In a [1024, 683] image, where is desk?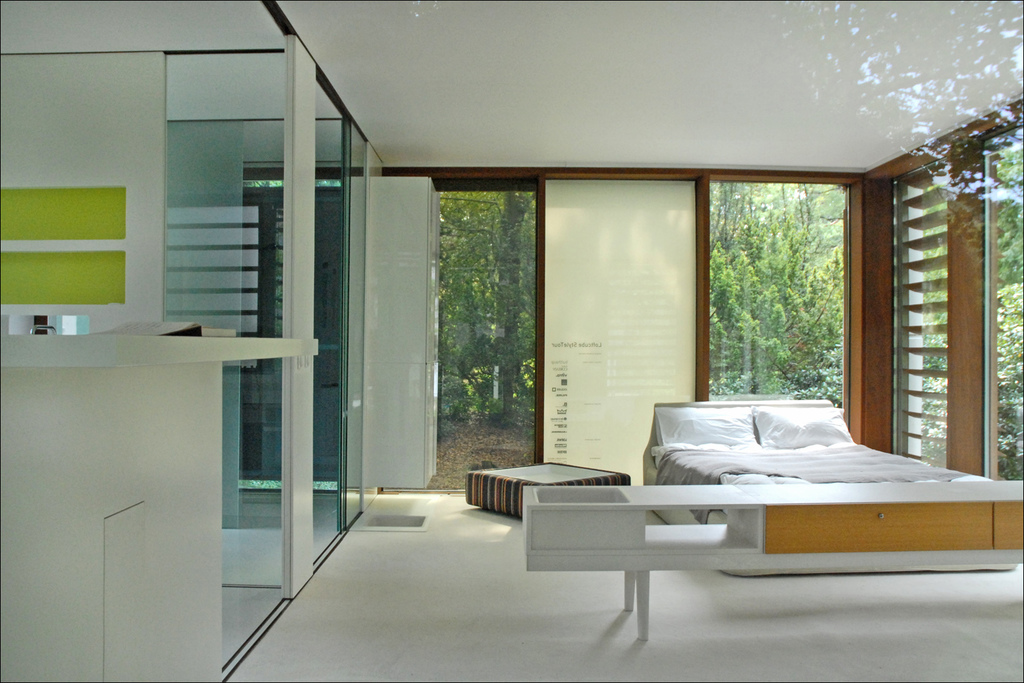
box(523, 470, 1023, 642).
